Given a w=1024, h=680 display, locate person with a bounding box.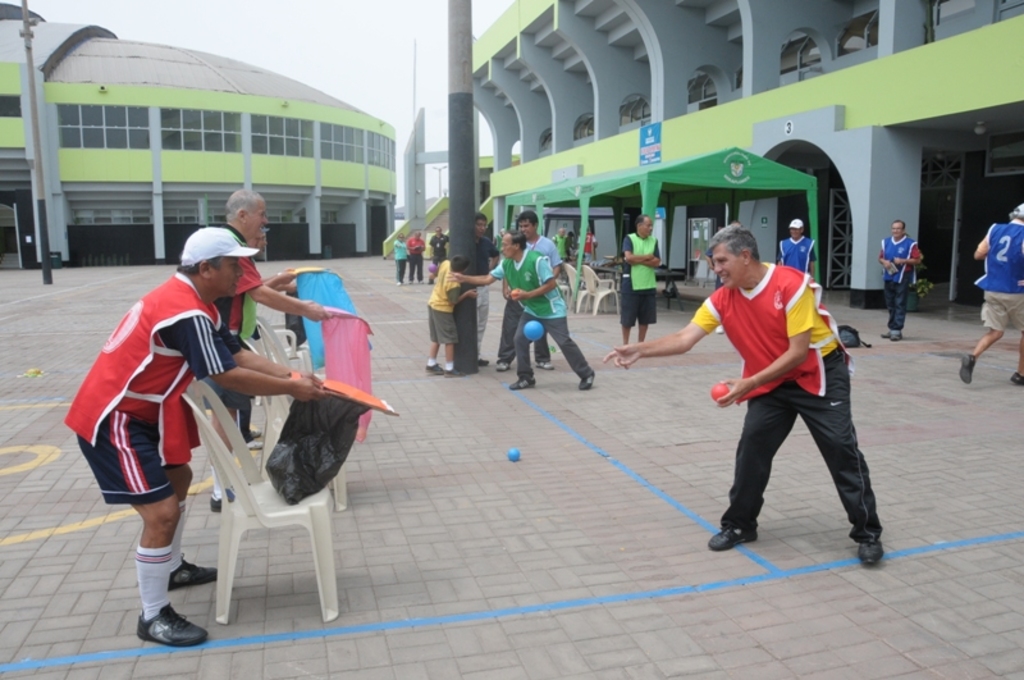
Located: bbox=(253, 187, 346, 350).
